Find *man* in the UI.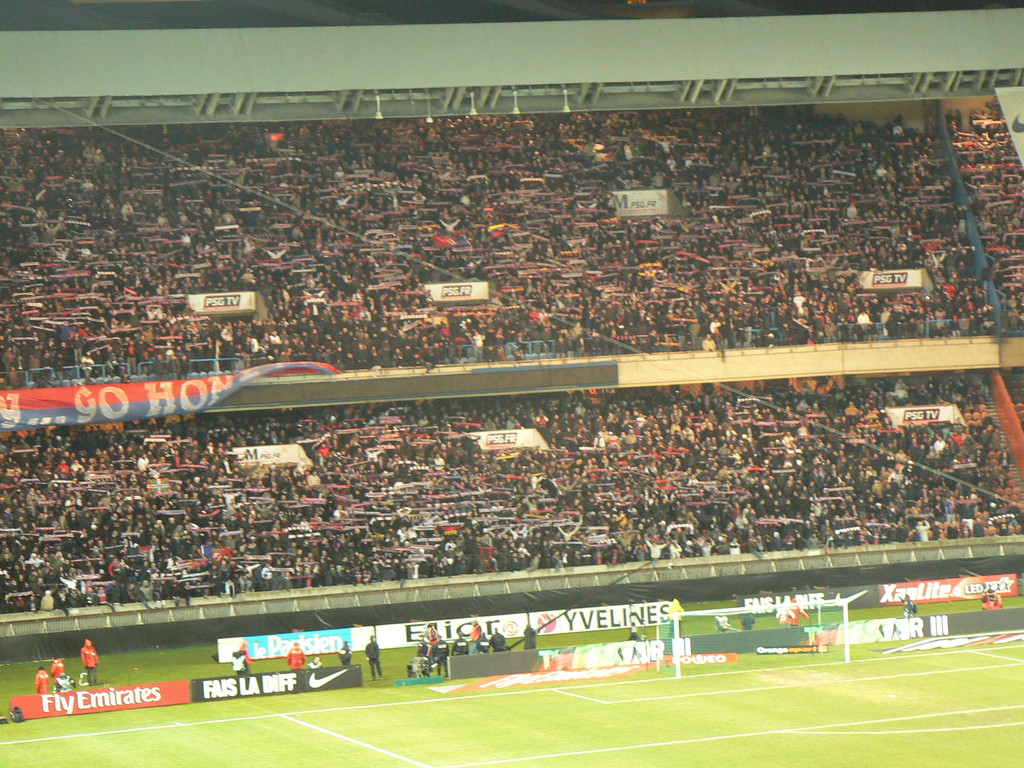
UI element at crop(284, 643, 308, 669).
